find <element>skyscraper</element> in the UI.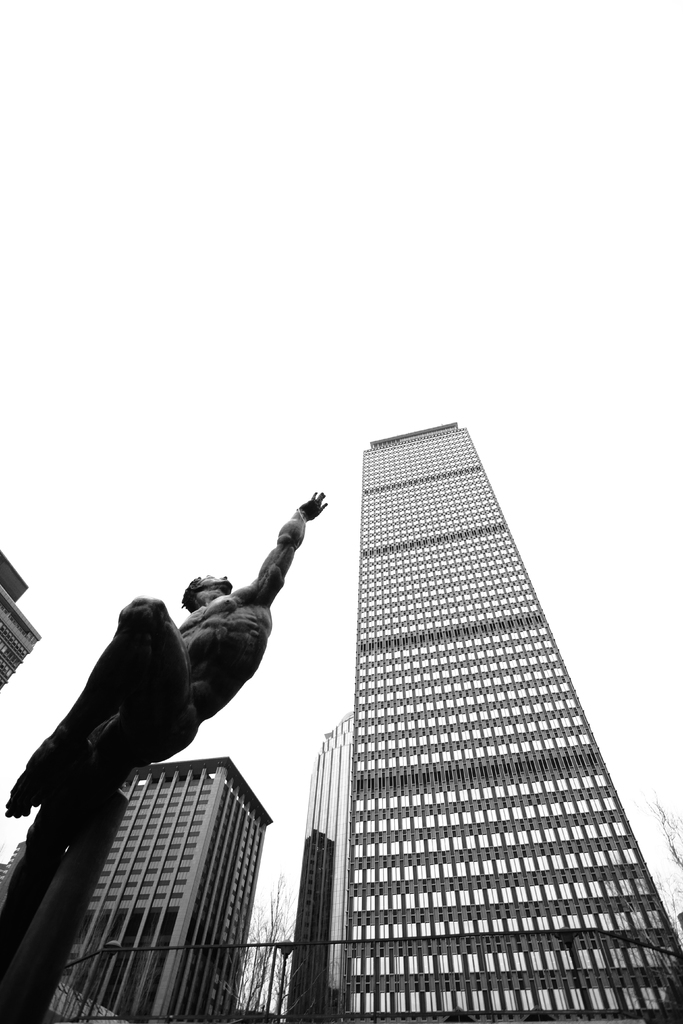
UI element at (272,409,665,1003).
